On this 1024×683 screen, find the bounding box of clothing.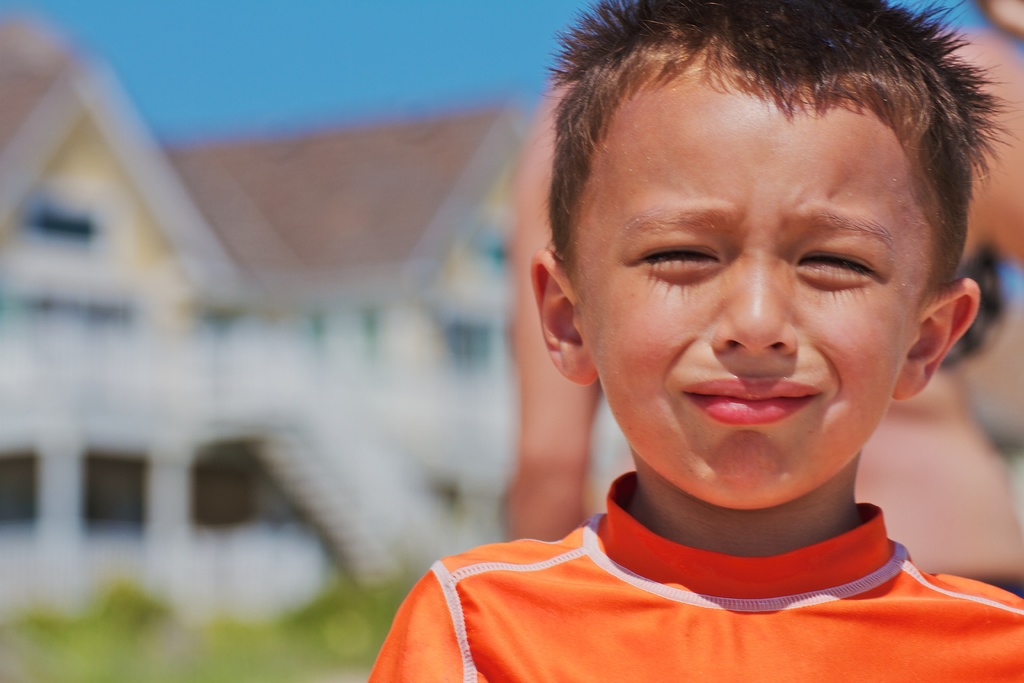
Bounding box: [367, 472, 1023, 682].
